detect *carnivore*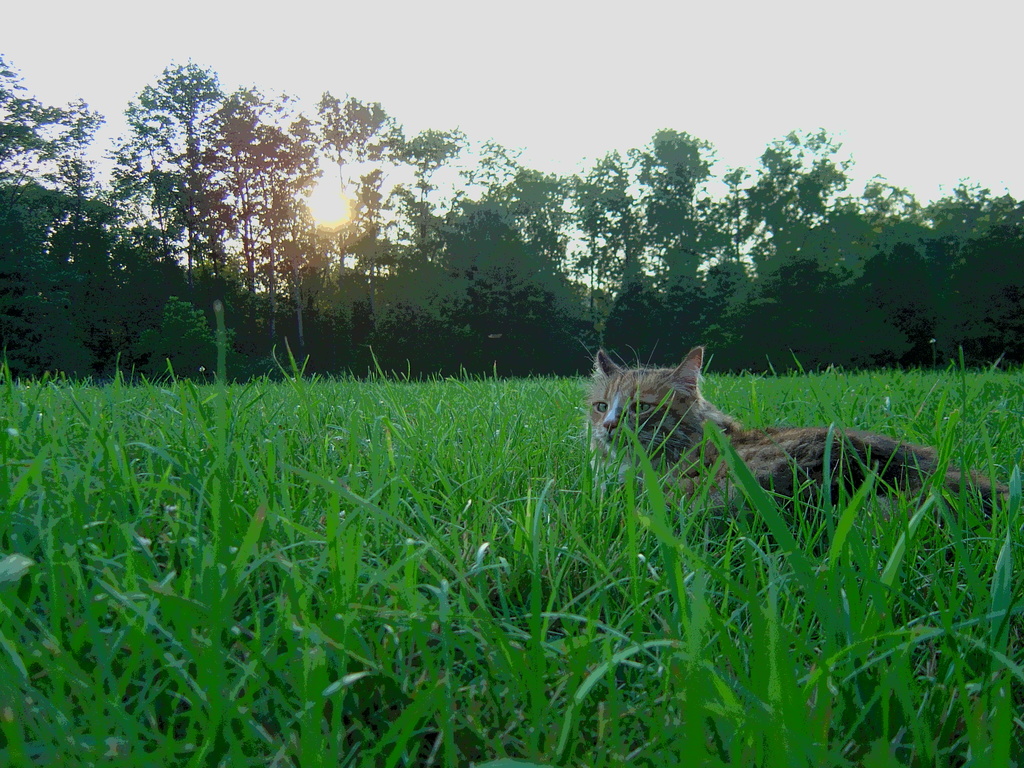
Rect(579, 347, 1012, 552)
